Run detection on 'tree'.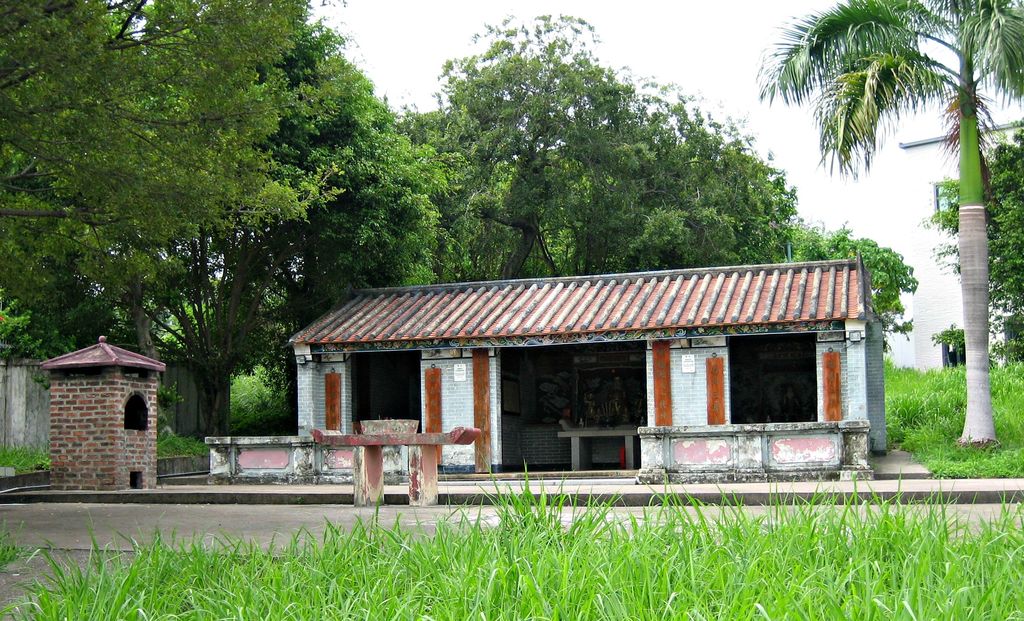
Result: 425/6/800/289.
